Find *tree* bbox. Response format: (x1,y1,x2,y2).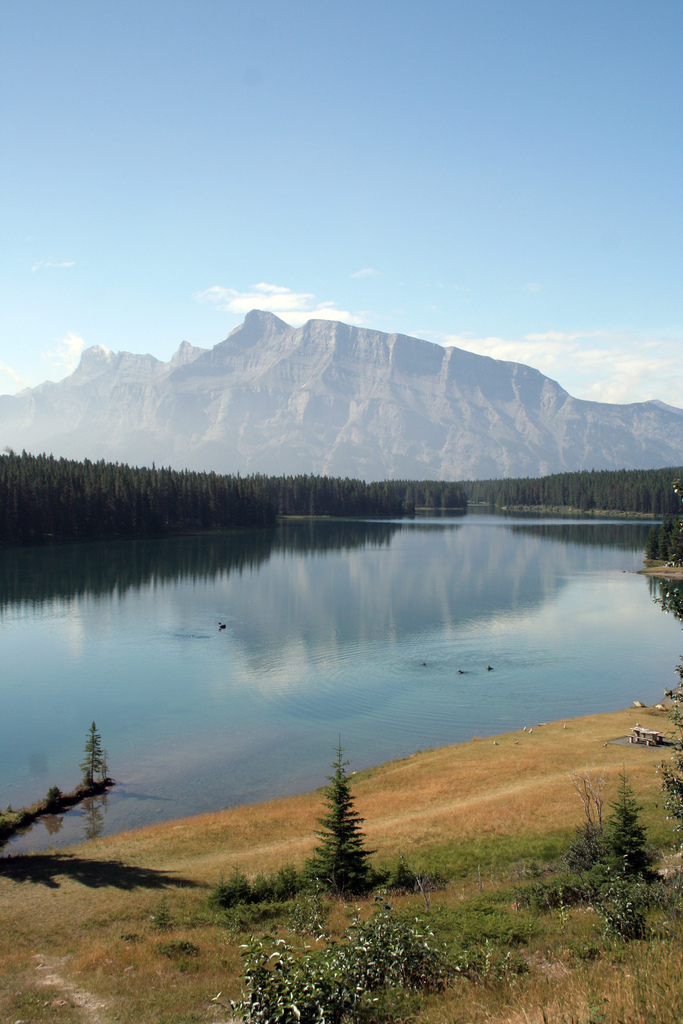
(293,744,386,904).
